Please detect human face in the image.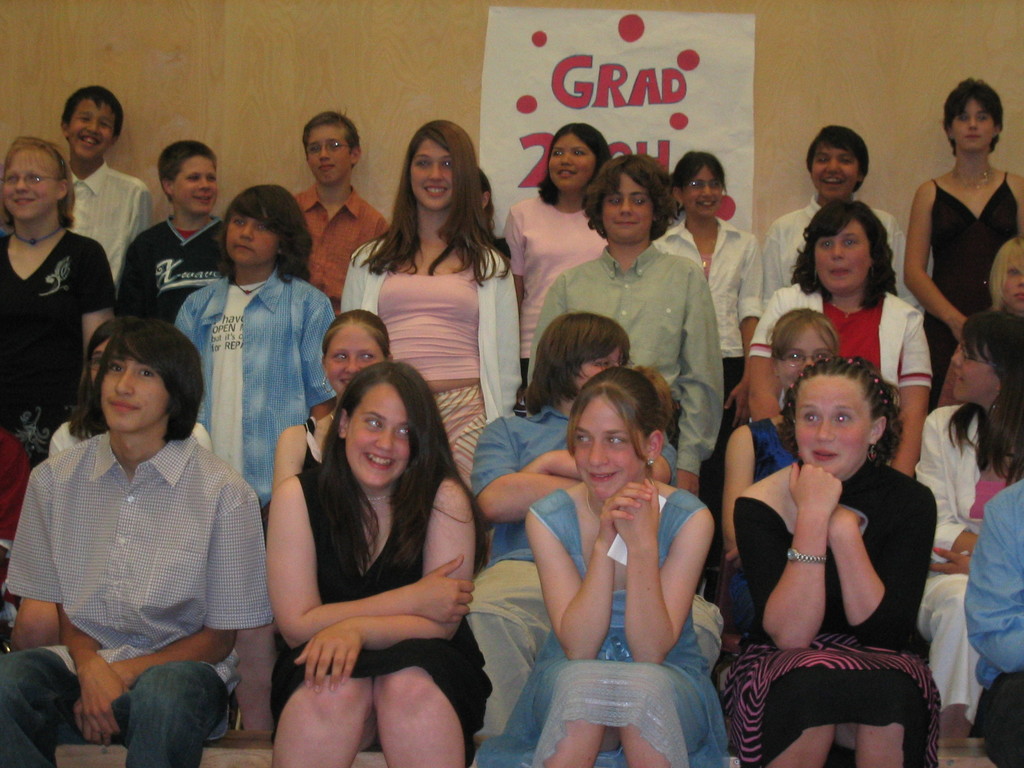
307:129:355:183.
